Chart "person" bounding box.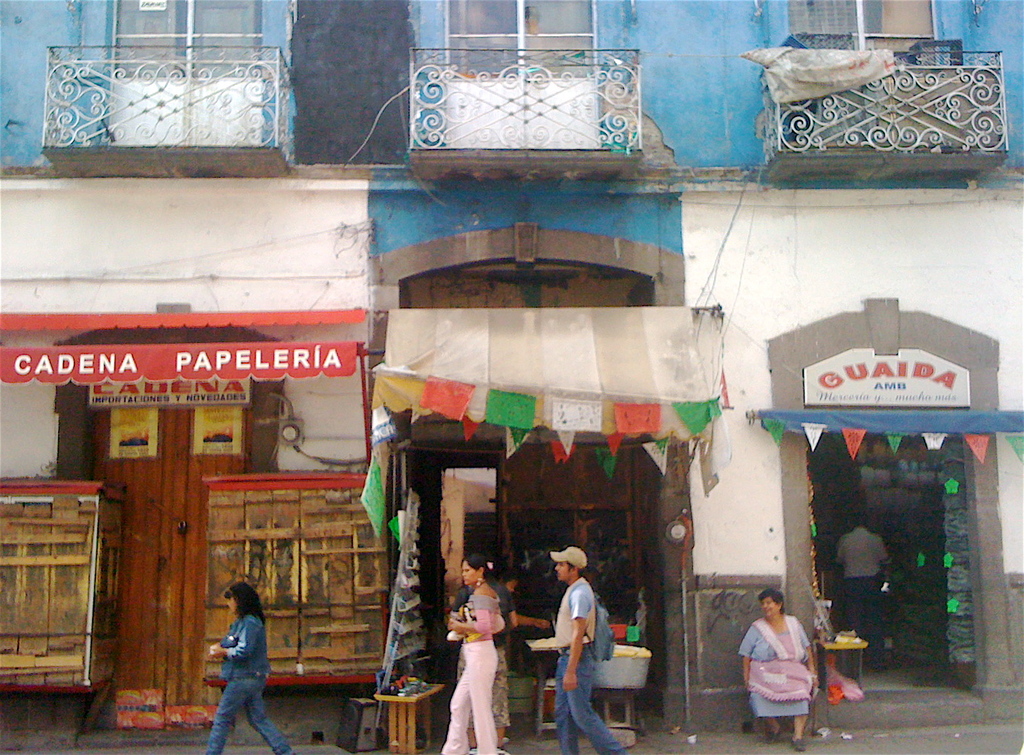
Charted: region(552, 543, 633, 754).
